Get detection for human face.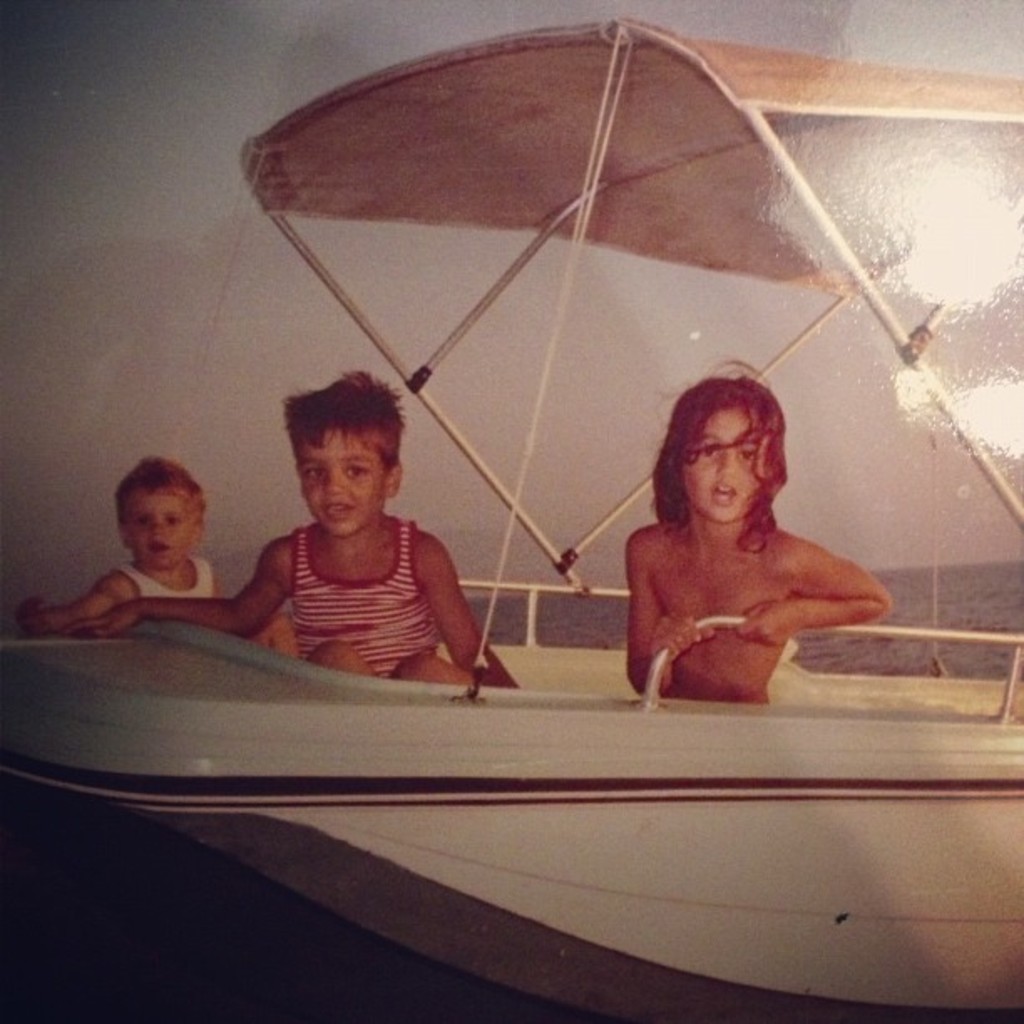
Detection: x1=678, y1=405, x2=761, y2=525.
